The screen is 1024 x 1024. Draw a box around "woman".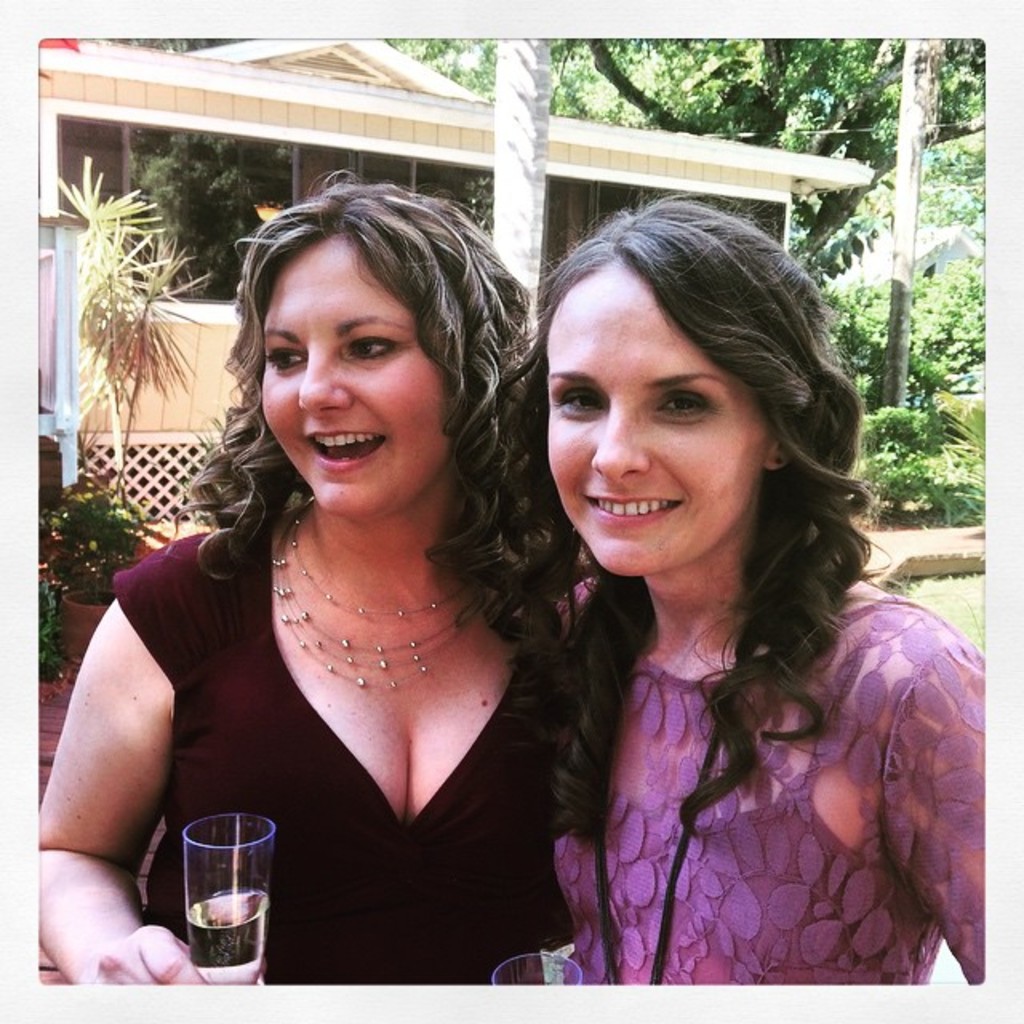
region(77, 174, 614, 986).
